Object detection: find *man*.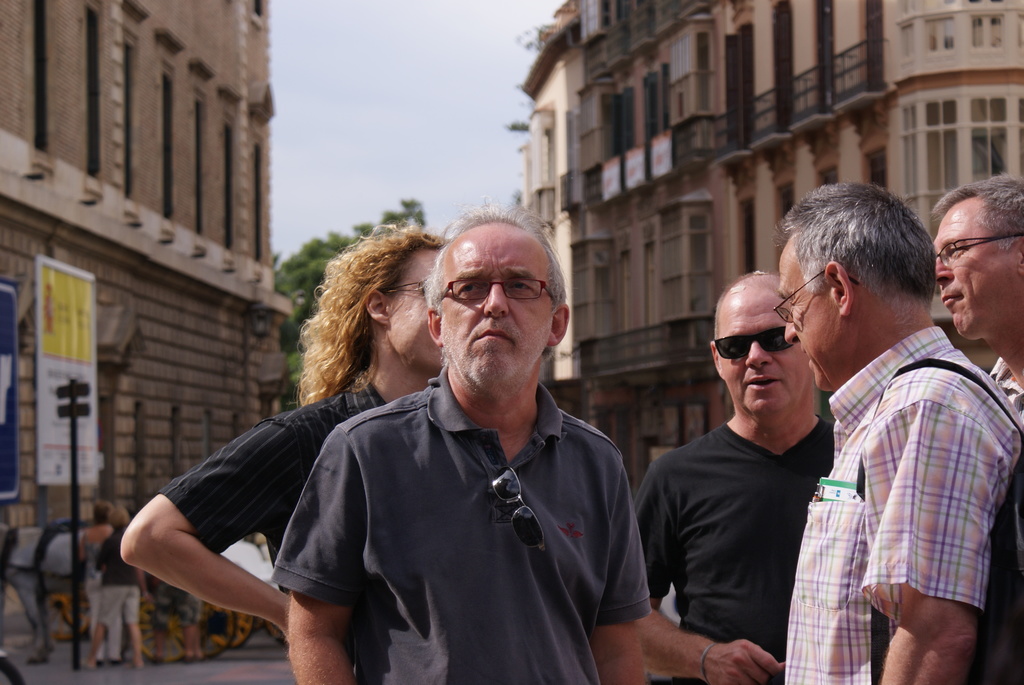
[left=929, top=176, right=1023, bottom=420].
